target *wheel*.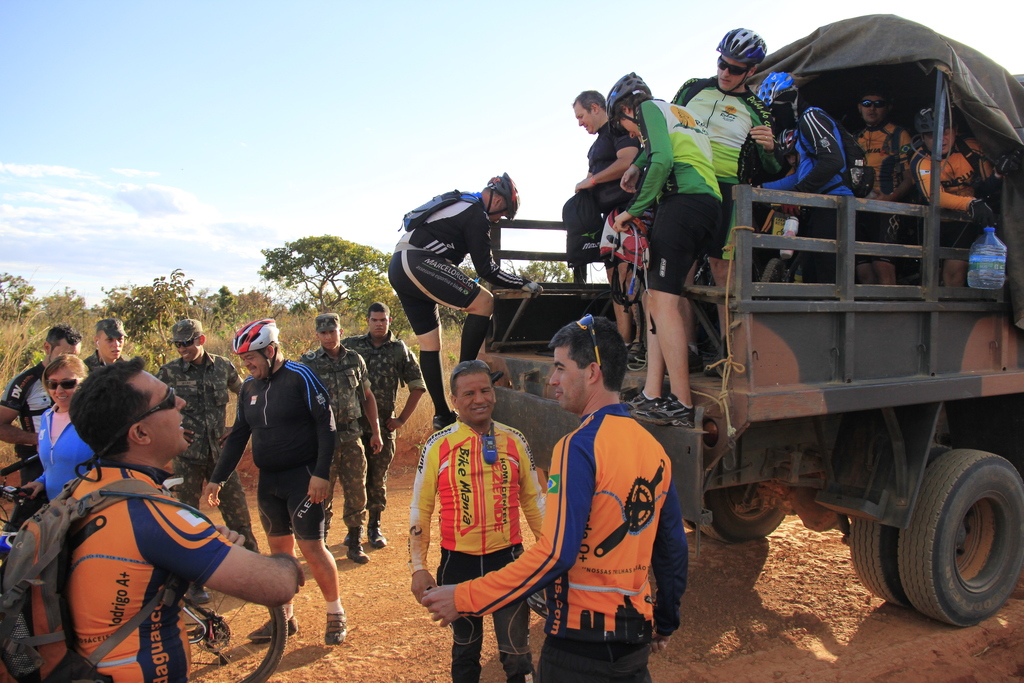
Target region: (846, 438, 934, 606).
